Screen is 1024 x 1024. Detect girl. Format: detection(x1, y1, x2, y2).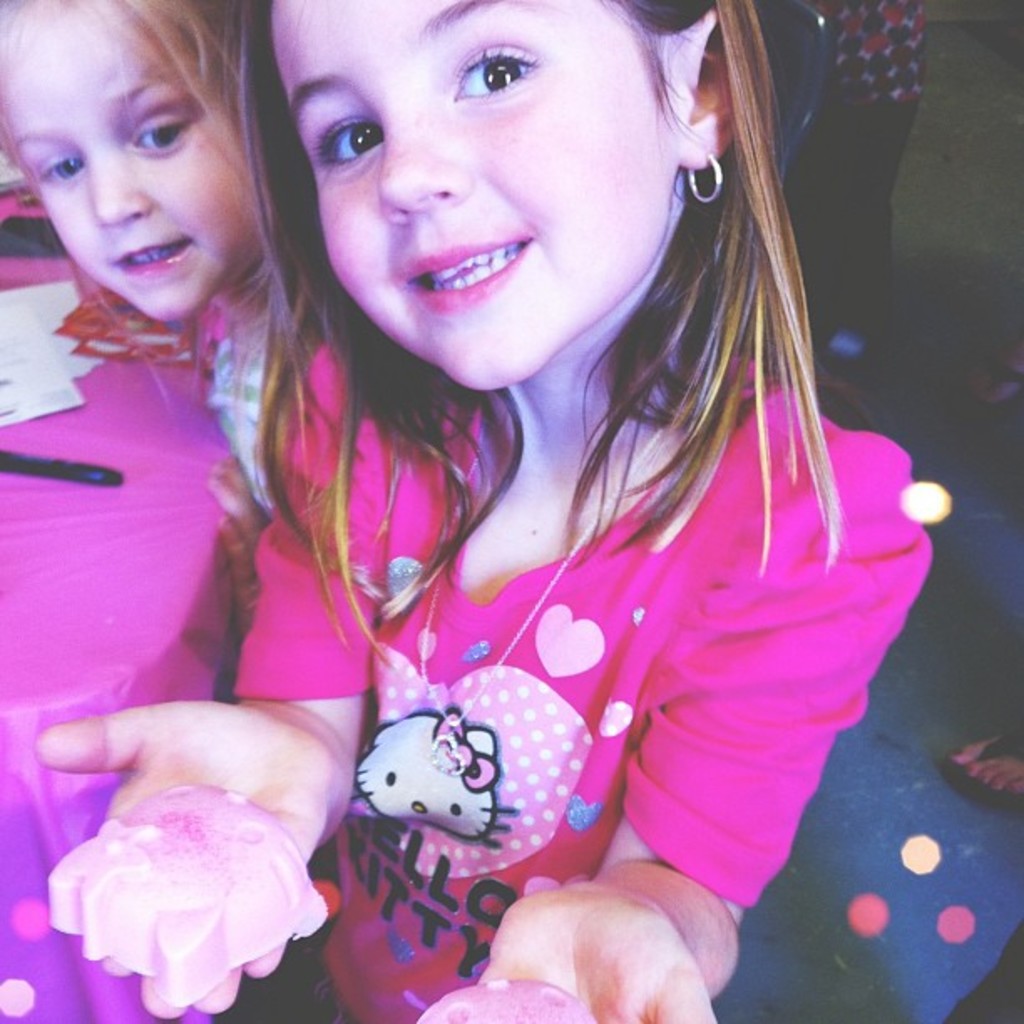
detection(33, 0, 942, 1022).
